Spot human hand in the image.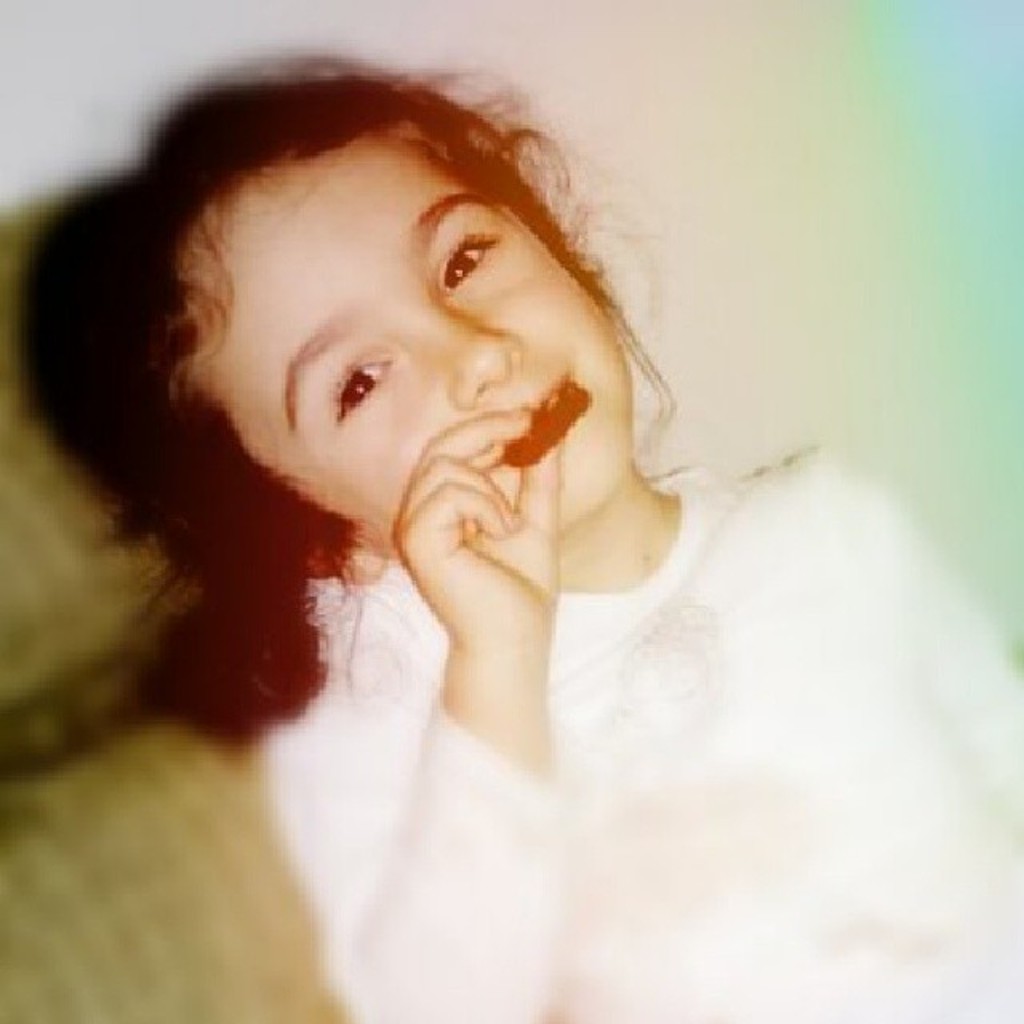
human hand found at 398 424 576 806.
